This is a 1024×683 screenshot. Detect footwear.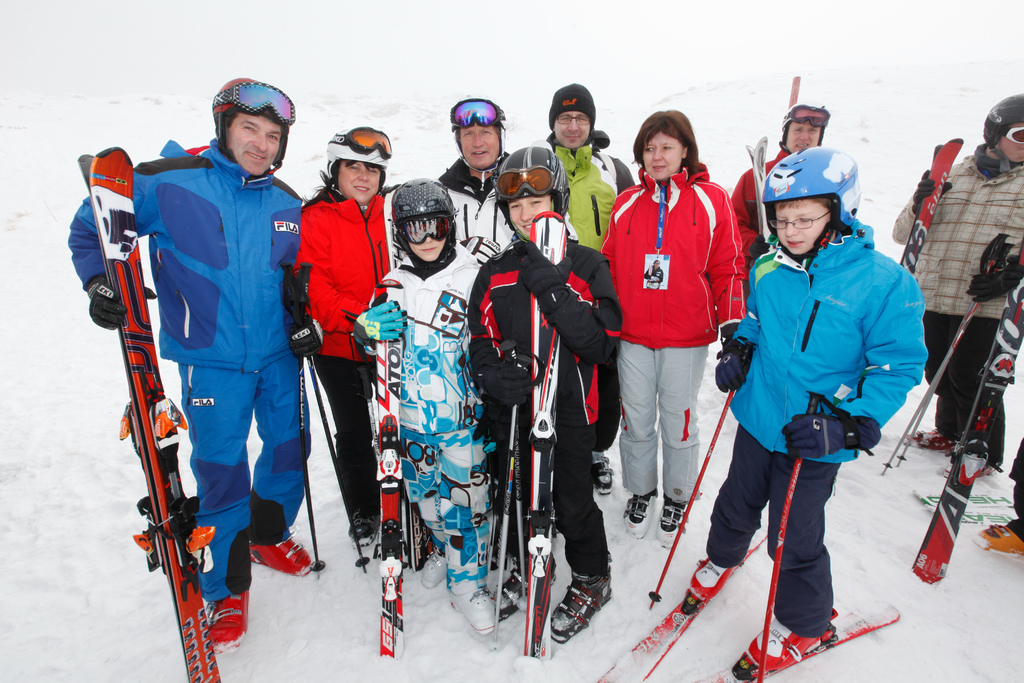
select_region(350, 518, 379, 545).
